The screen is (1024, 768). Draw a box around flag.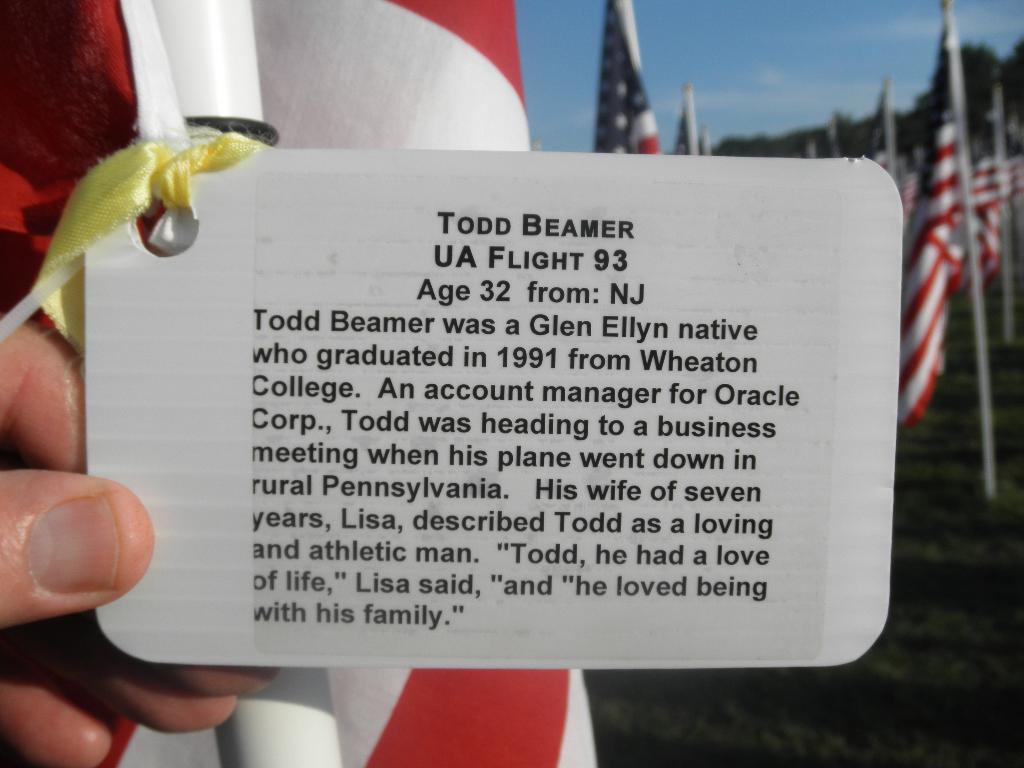
(x1=907, y1=36, x2=1010, y2=538).
